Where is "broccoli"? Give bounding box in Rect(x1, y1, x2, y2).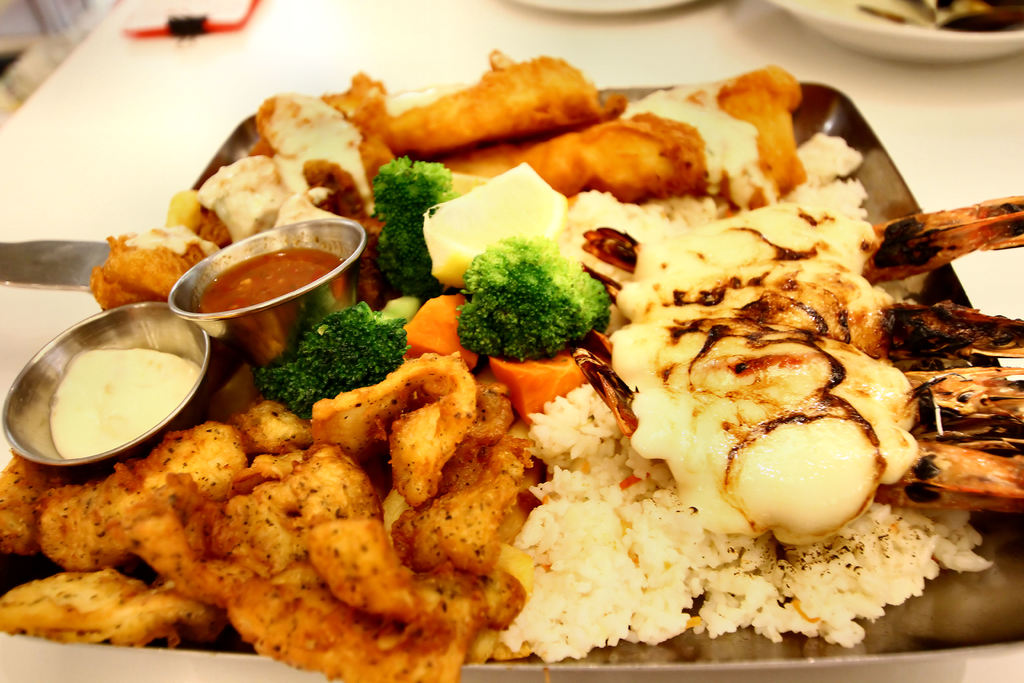
Rect(370, 150, 459, 302).
